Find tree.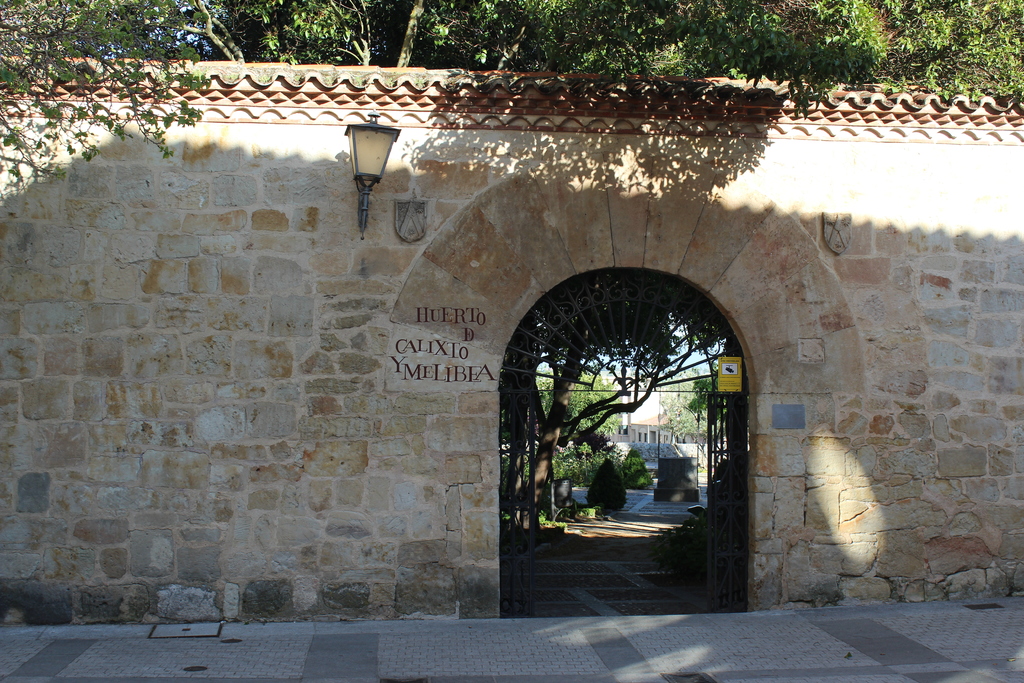
x1=620 y1=446 x2=656 y2=490.
